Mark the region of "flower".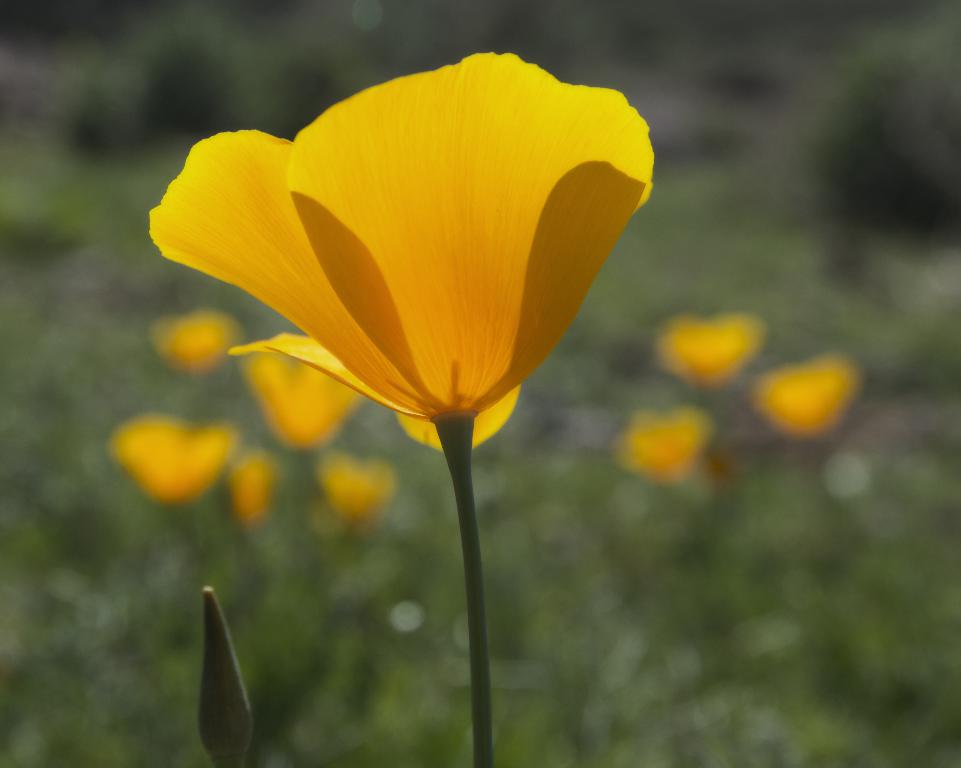
Region: left=238, top=350, right=373, bottom=463.
